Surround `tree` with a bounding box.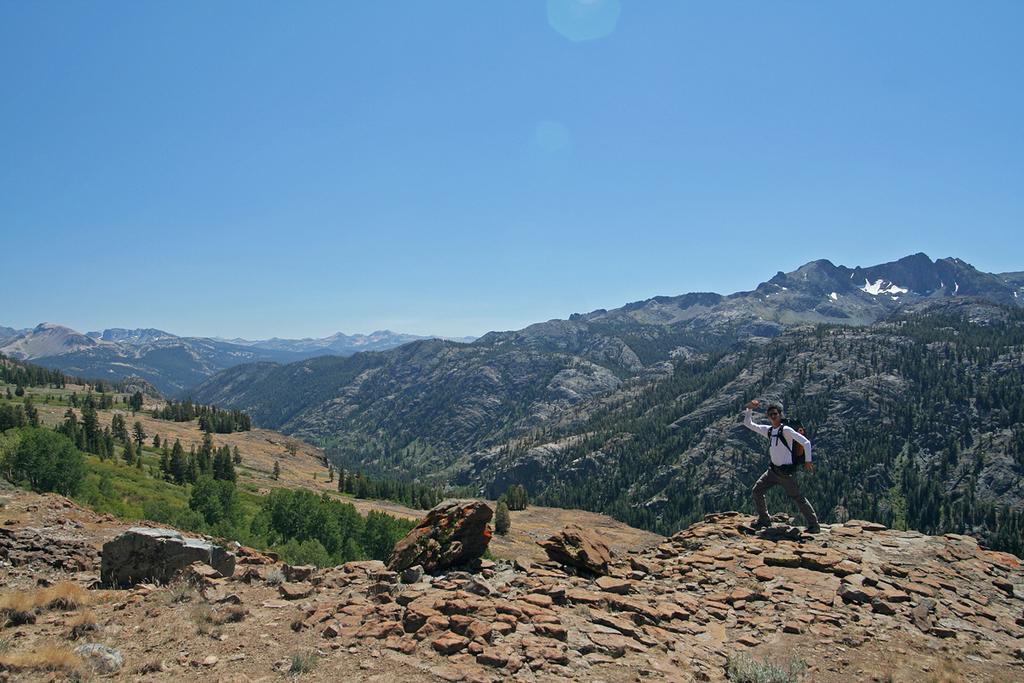
locate(110, 412, 132, 441).
